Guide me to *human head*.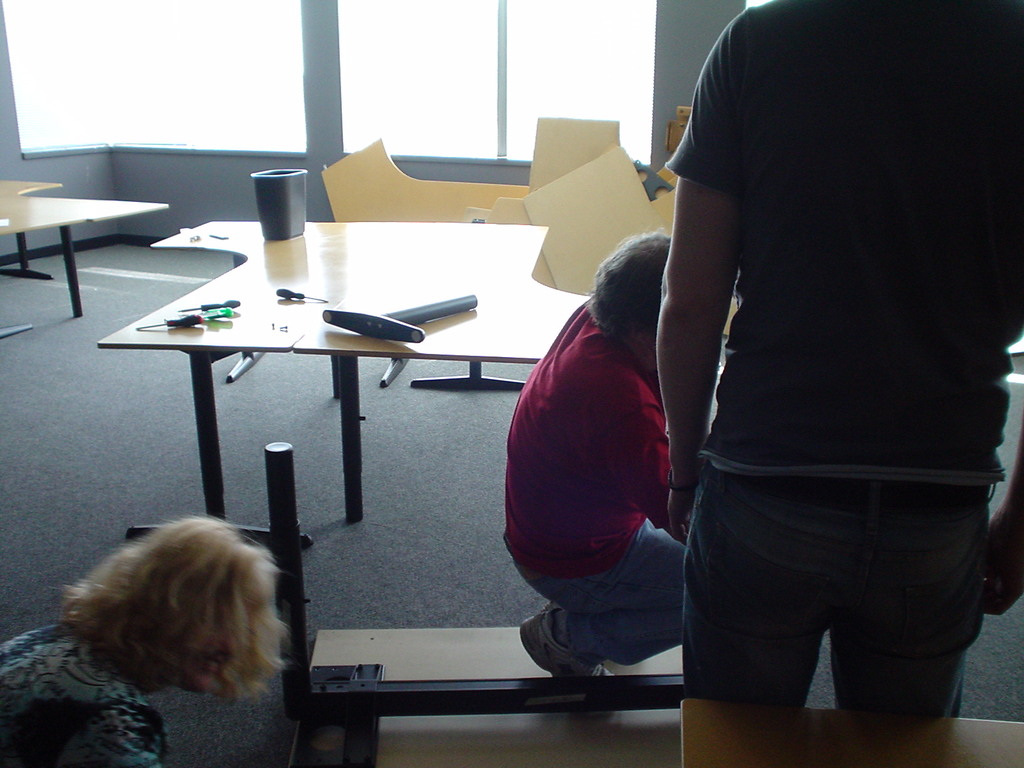
Guidance: BBox(587, 227, 676, 373).
